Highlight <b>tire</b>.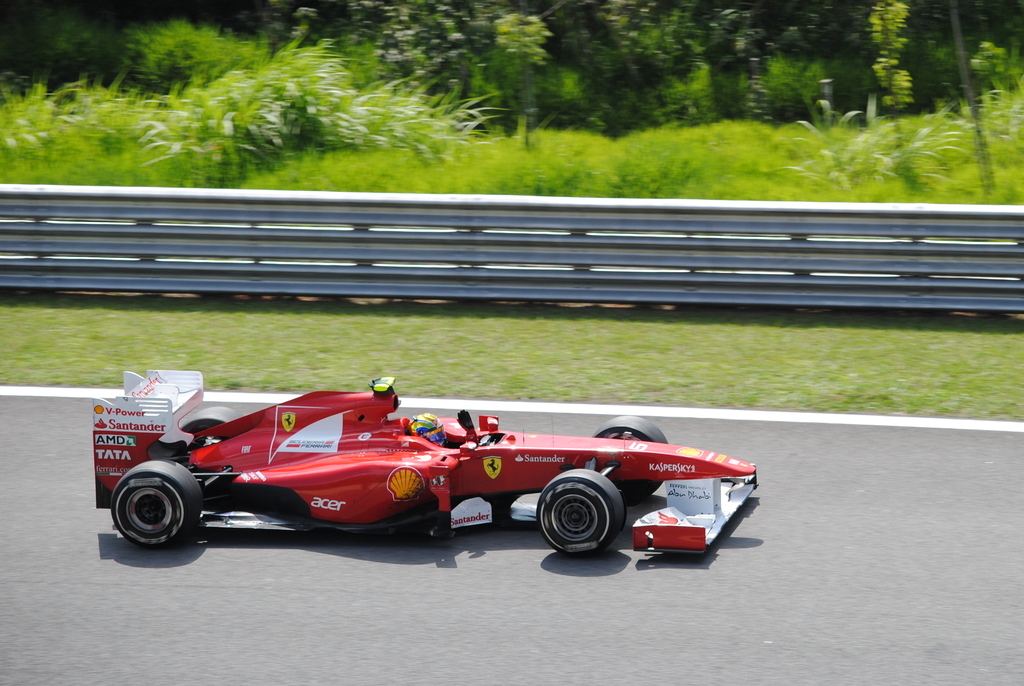
Highlighted region: (x1=540, y1=468, x2=623, y2=555).
